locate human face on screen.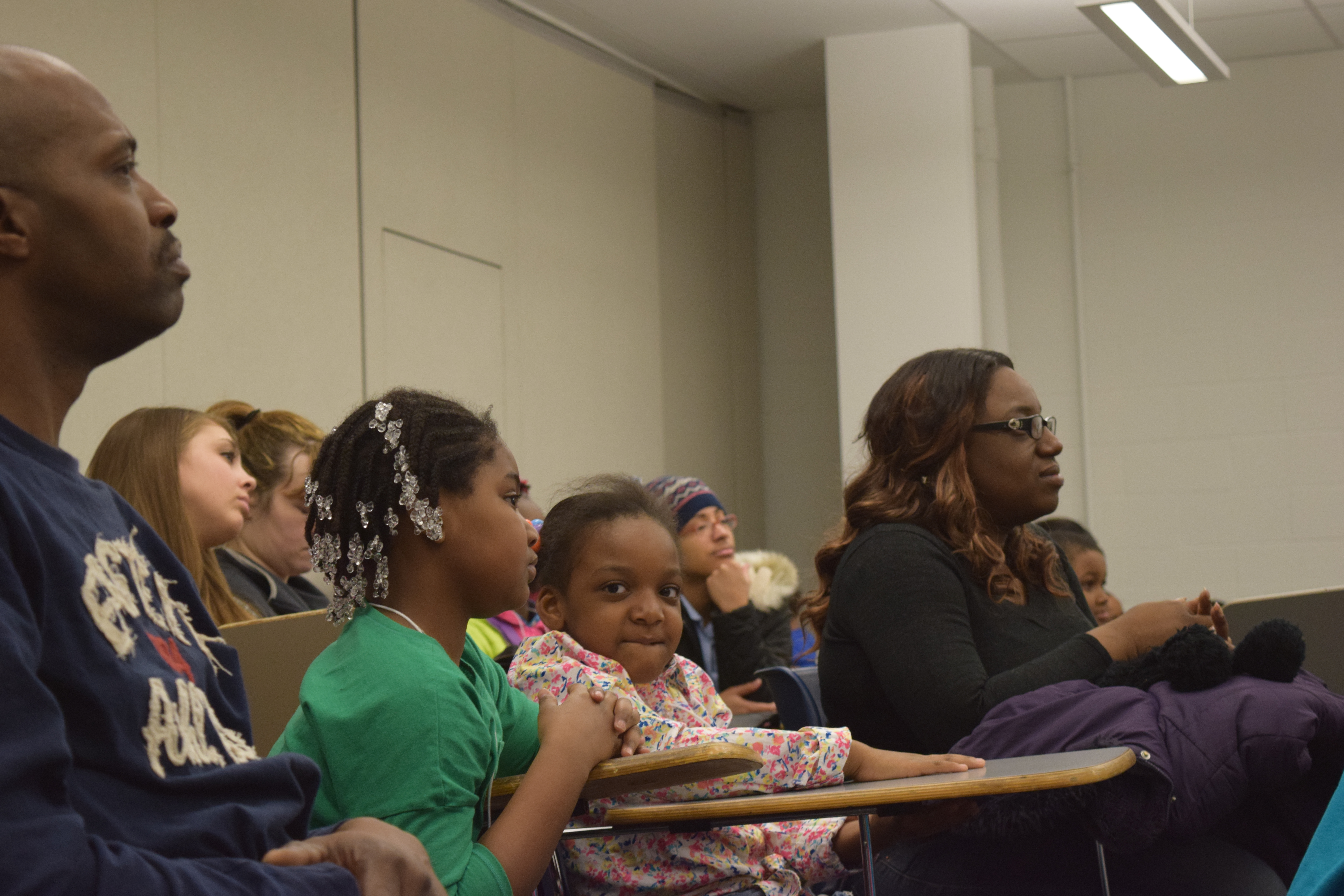
On screen at rect(241, 125, 248, 140).
